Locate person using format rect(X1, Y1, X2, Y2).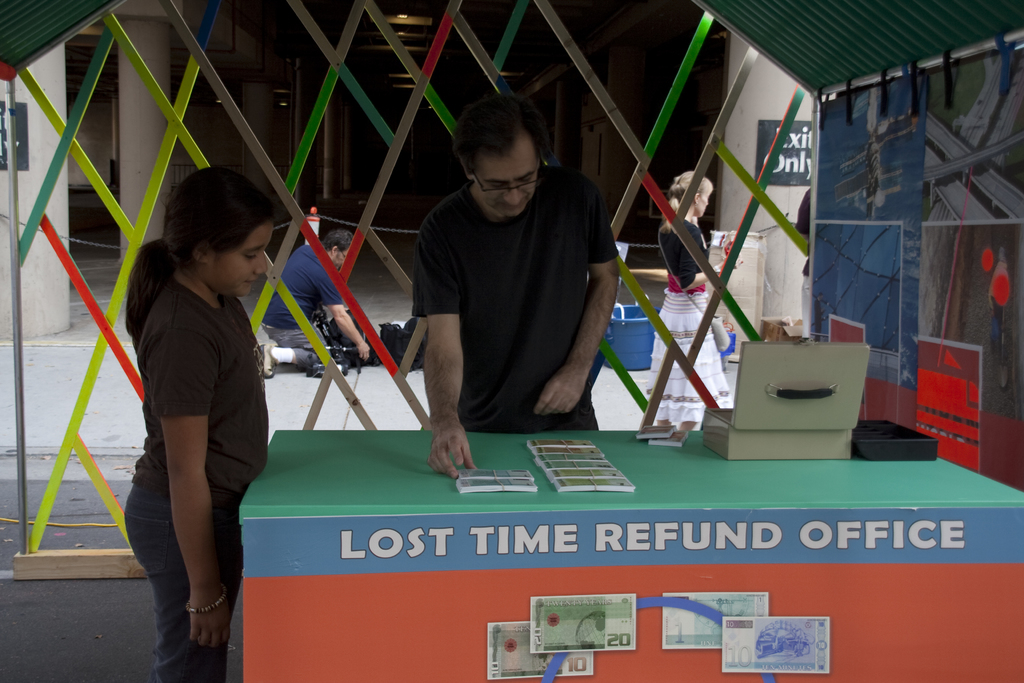
rect(795, 186, 813, 341).
